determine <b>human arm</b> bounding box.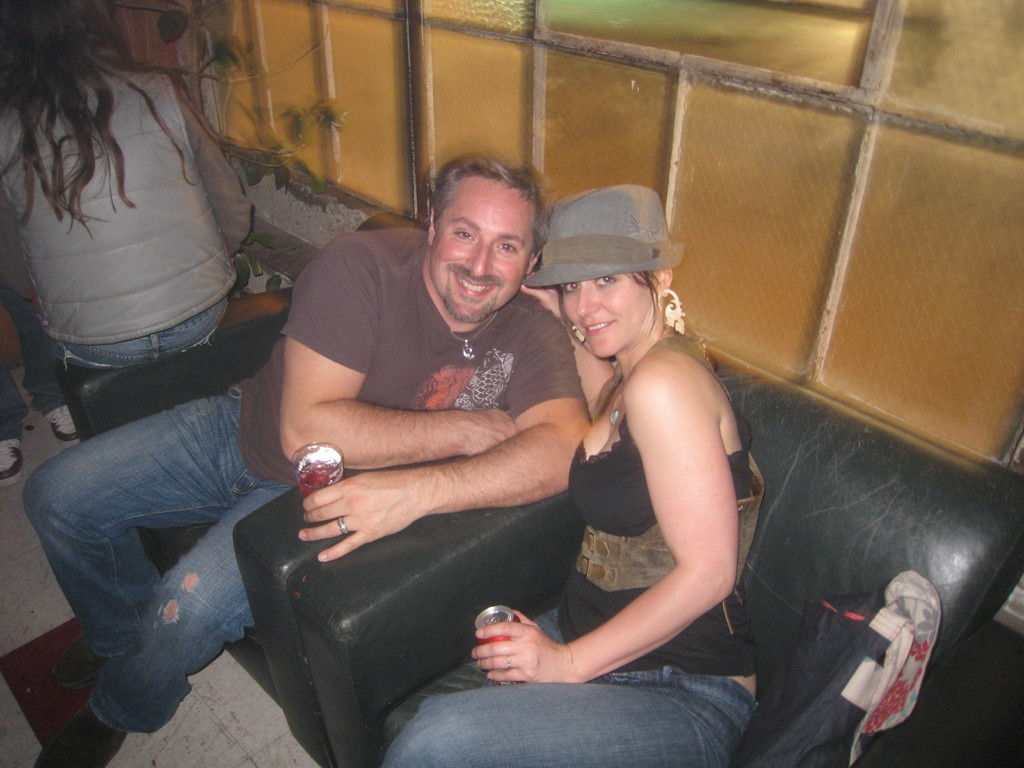
Determined: [left=516, top=282, right=612, bottom=419].
